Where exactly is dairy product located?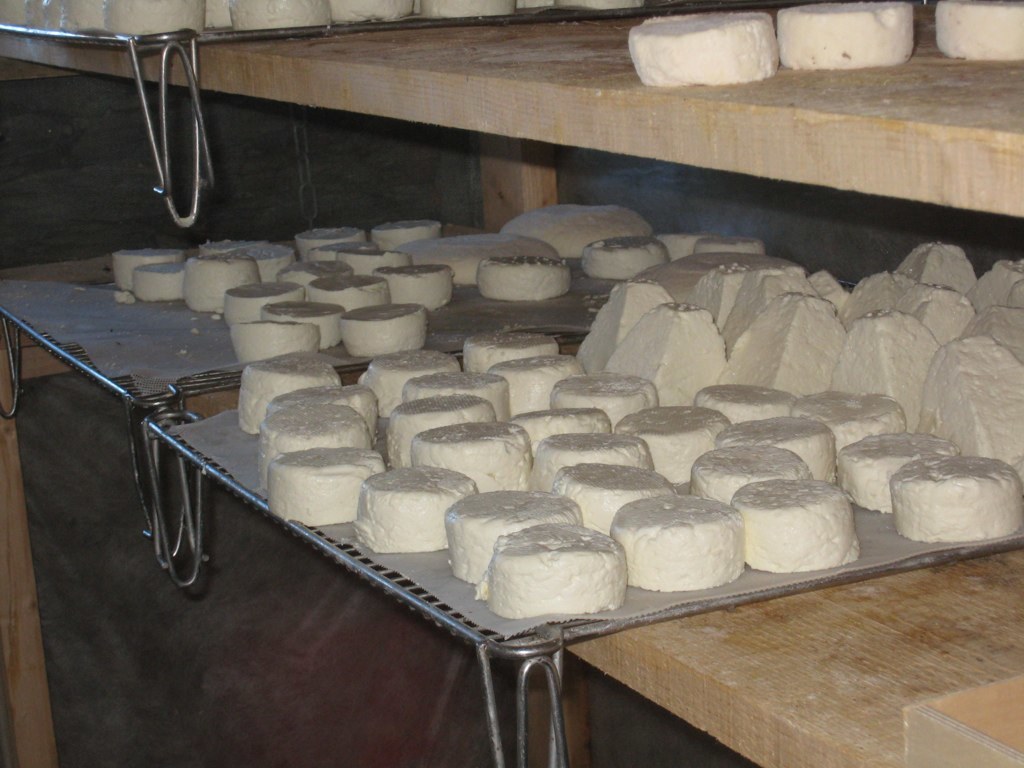
Its bounding box is x1=845, y1=431, x2=948, y2=515.
